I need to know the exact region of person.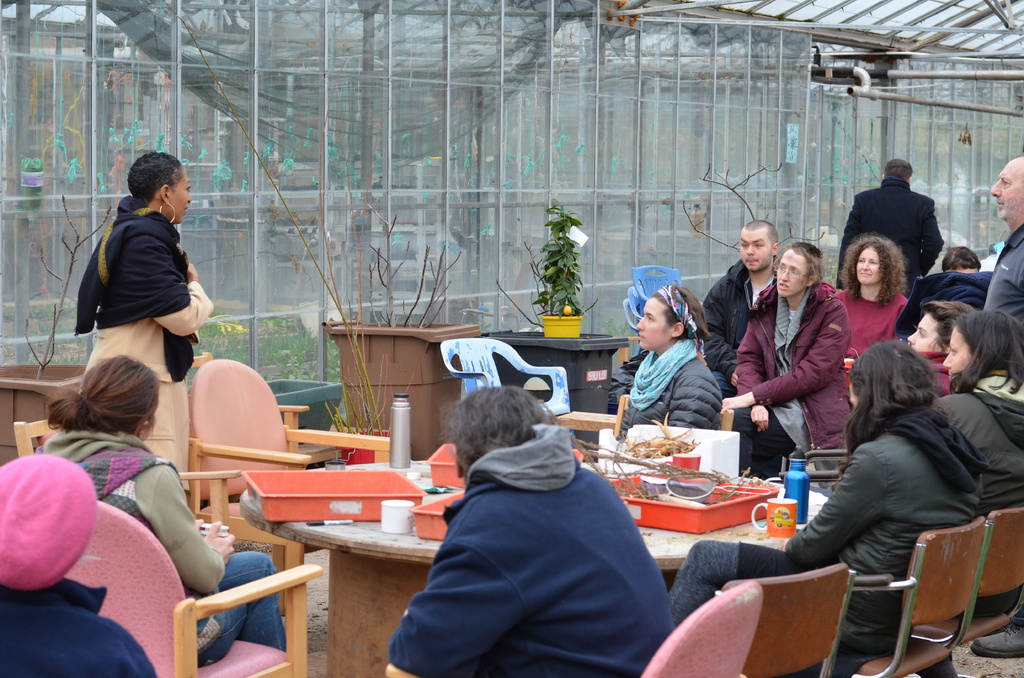
Region: x1=616, y1=284, x2=721, y2=443.
